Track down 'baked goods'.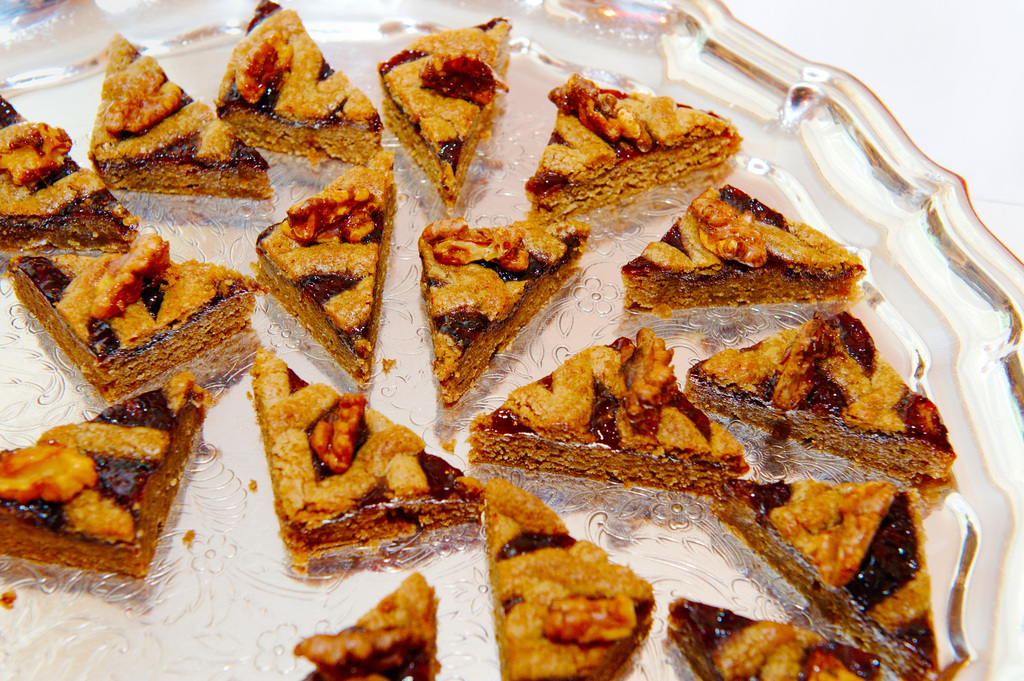
Tracked to left=85, top=42, right=274, bottom=200.
